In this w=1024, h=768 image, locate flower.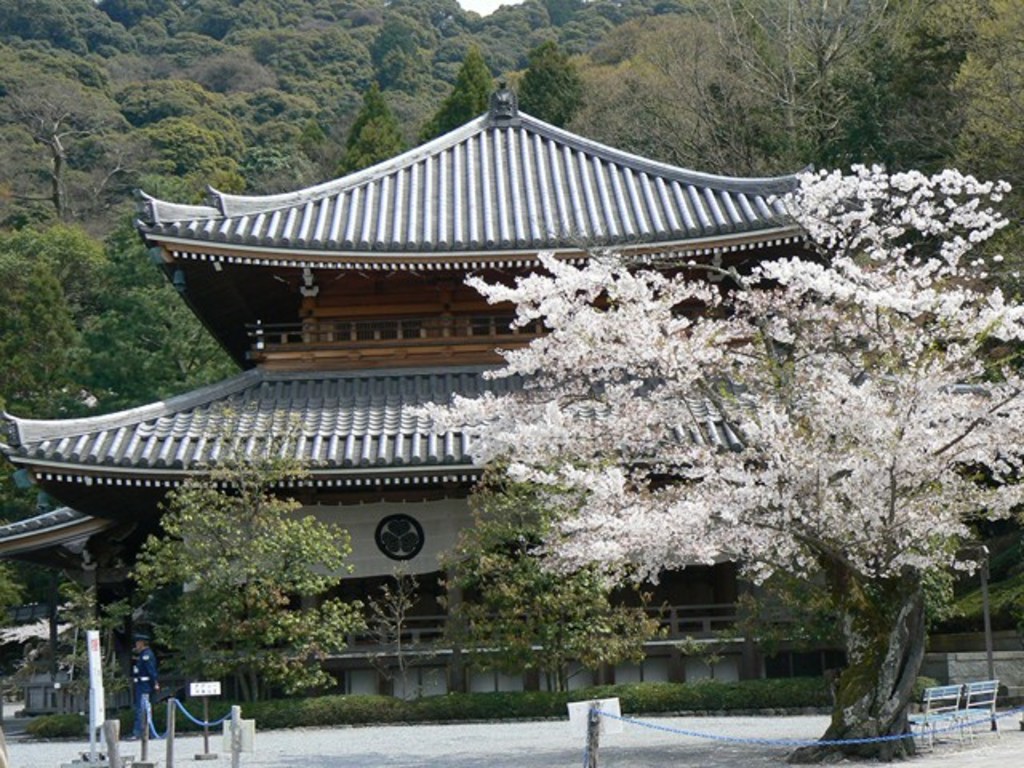
Bounding box: {"left": 992, "top": 190, "right": 998, "bottom": 198}.
